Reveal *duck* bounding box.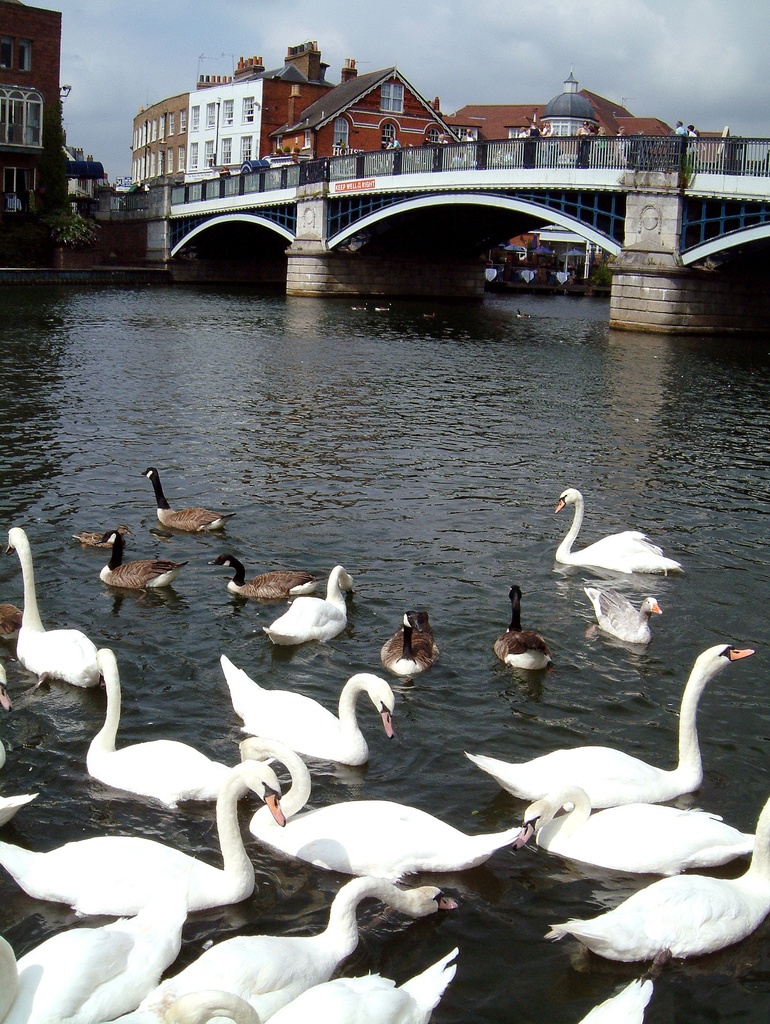
Revealed: (213,652,408,780).
